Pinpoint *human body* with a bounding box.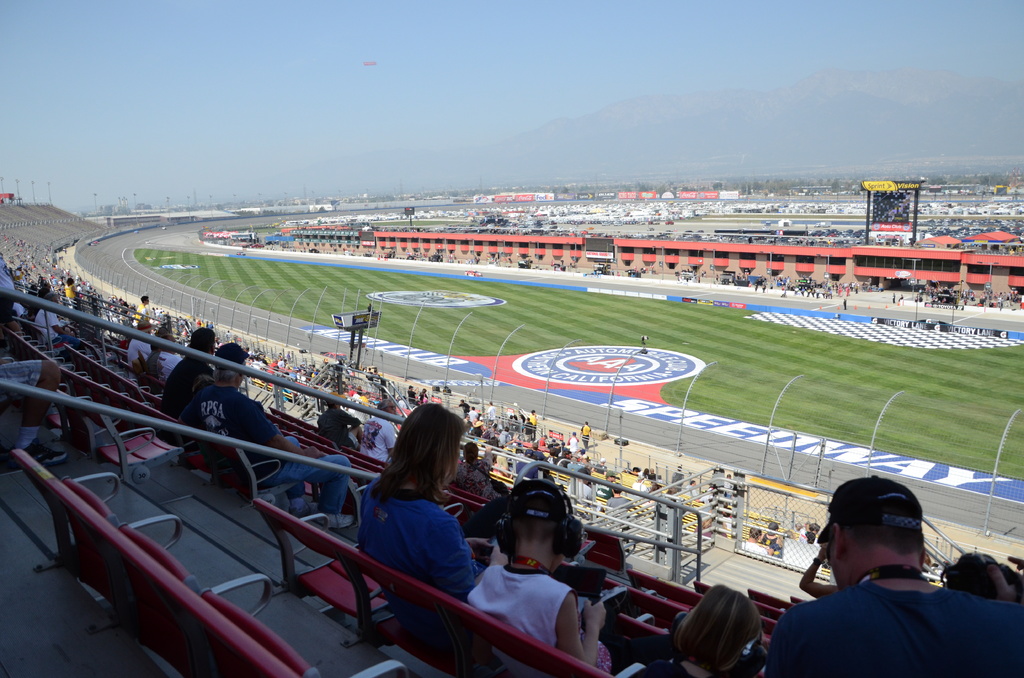
0:258:20:334.
